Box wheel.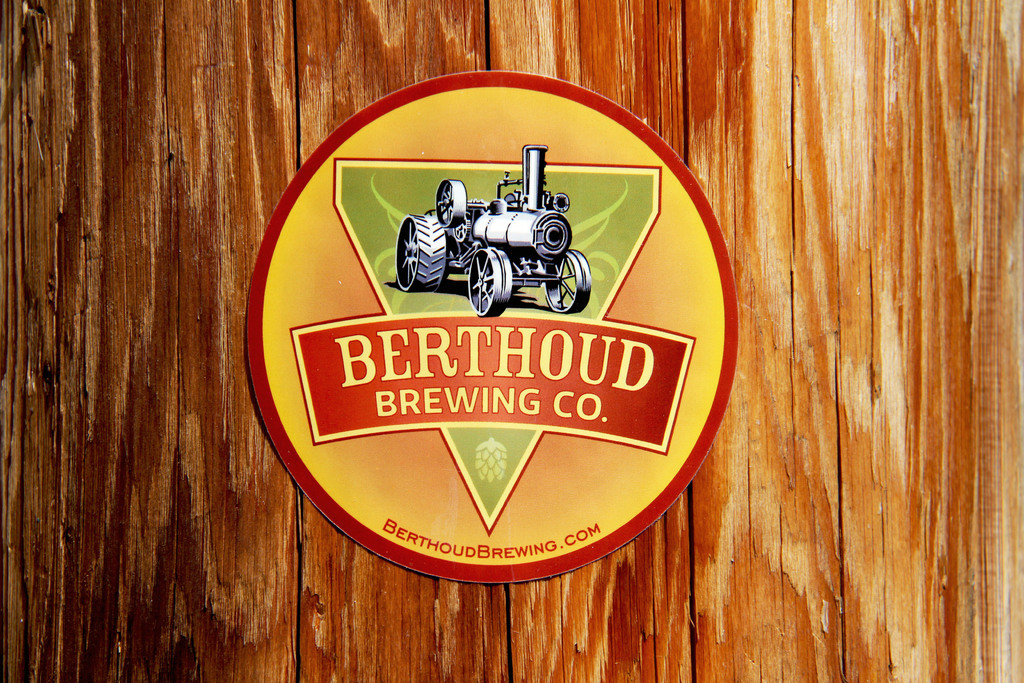
543/249/590/313.
